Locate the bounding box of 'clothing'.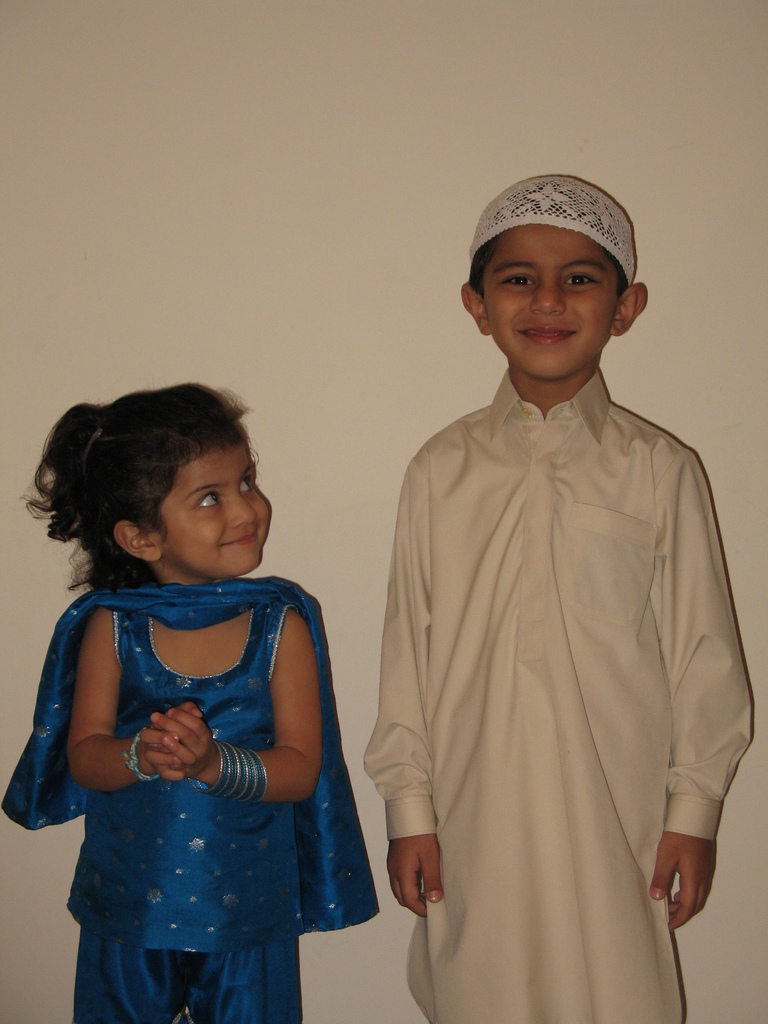
Bounding box: Rect(363, 329, 744, 1009).
